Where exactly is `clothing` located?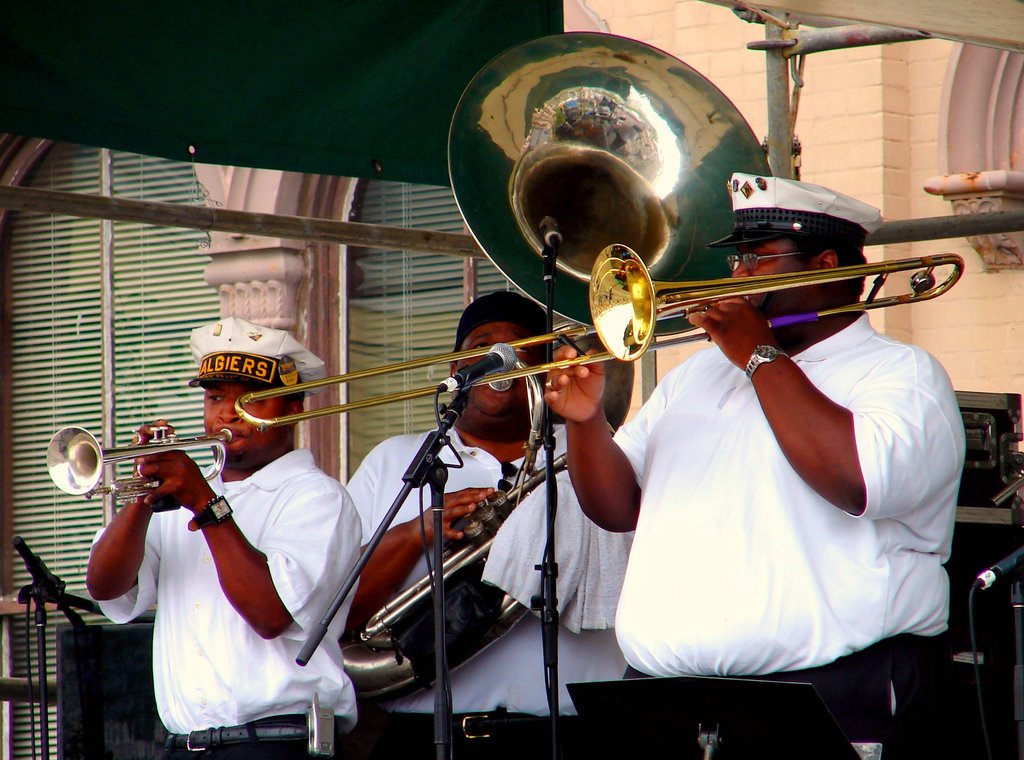
Its bounding box is detection(168, 713, 342, 759).
